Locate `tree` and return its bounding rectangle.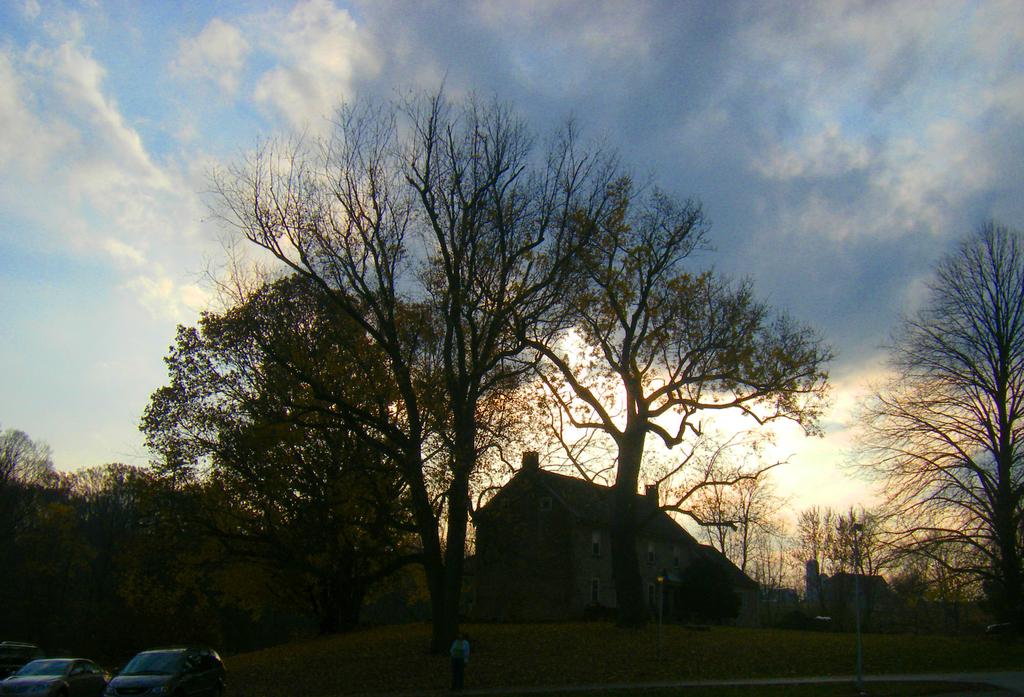
crop(856, 220, 1023, 625).
